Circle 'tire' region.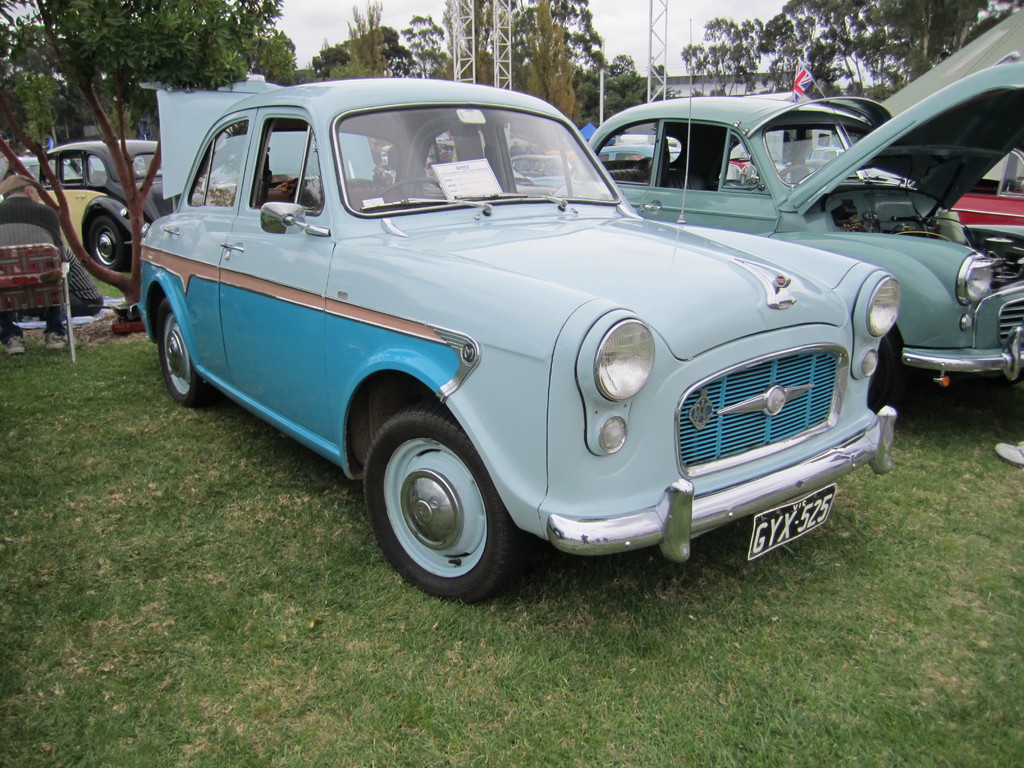
Region: l=157, t=298, r=214, b=406.
